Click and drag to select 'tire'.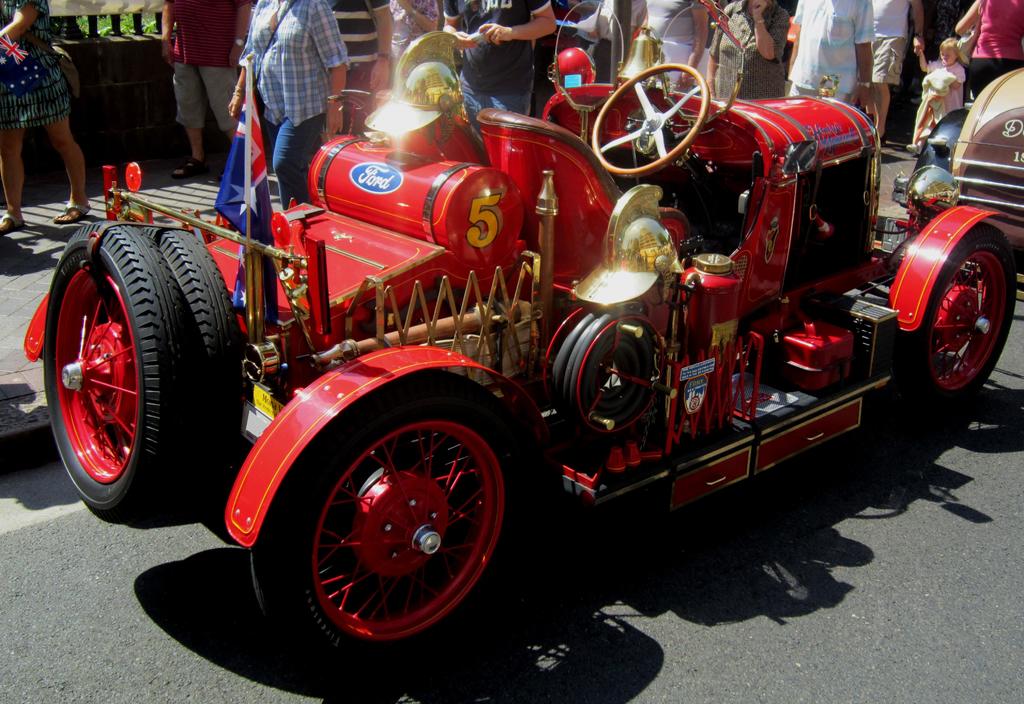
Selection: [x1=900, y1=225, x2=1023, y2=403].
